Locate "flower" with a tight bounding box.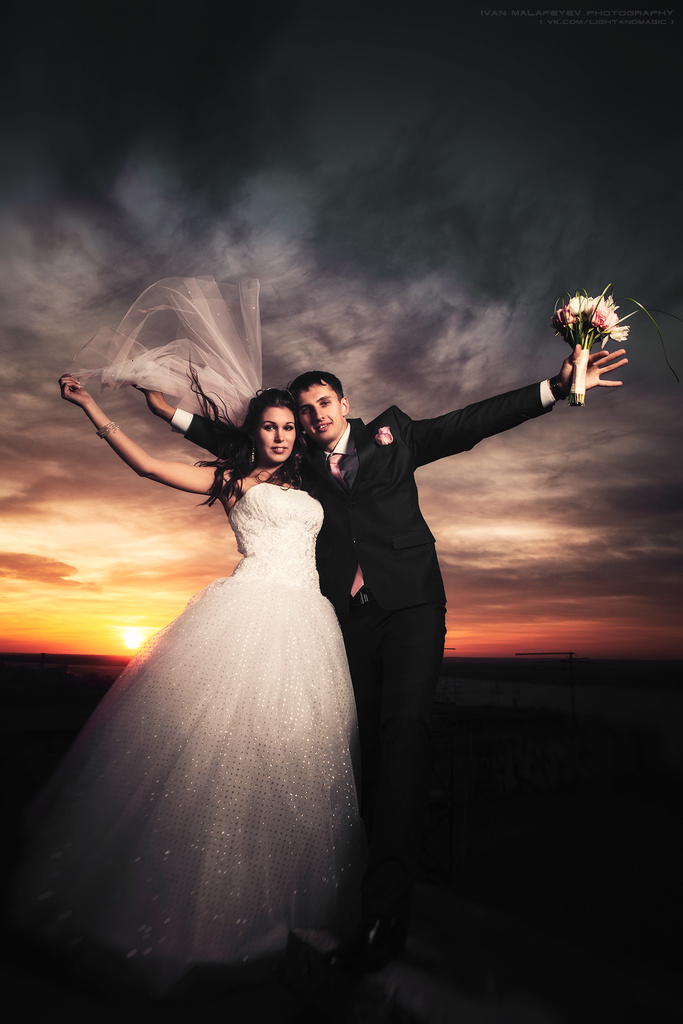
(left=583, top=291, right=613, bottom=323).
